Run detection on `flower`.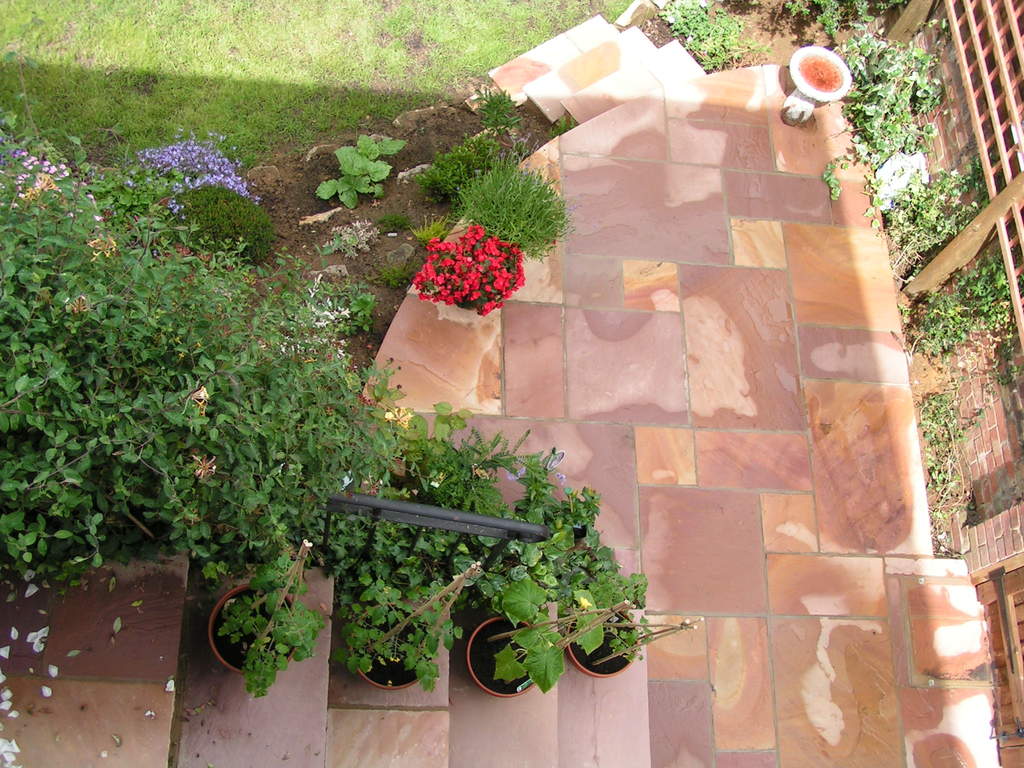
Result: [472, 227, 486, 237].
